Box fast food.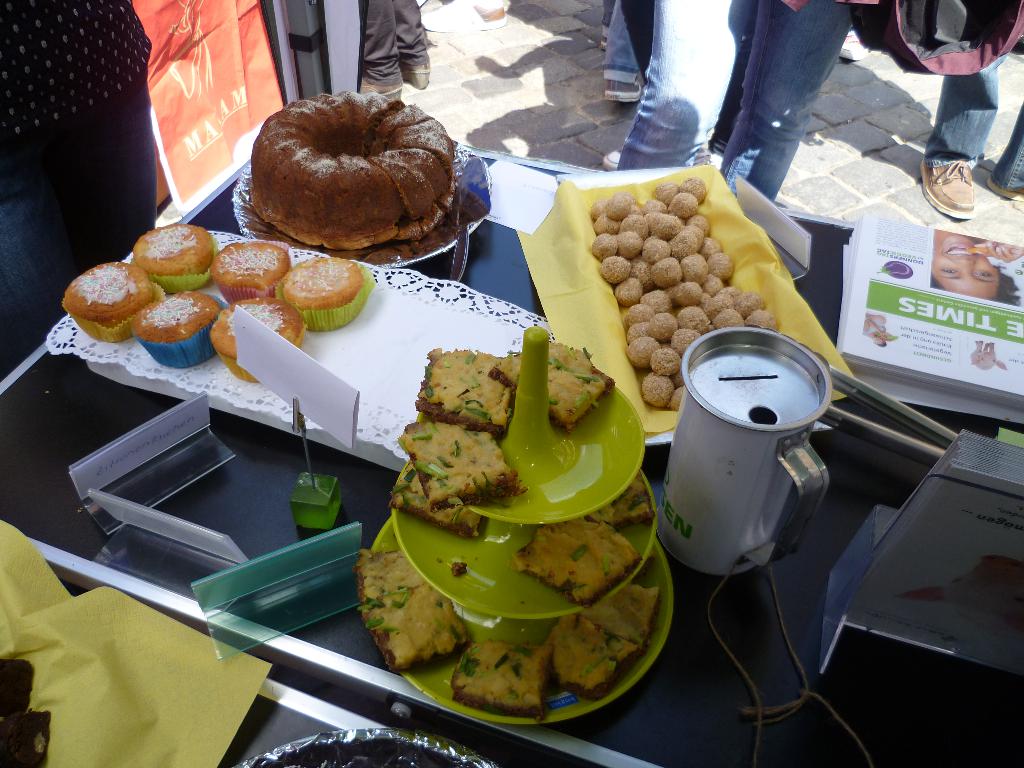
crop(133, 287, 225, 362).
